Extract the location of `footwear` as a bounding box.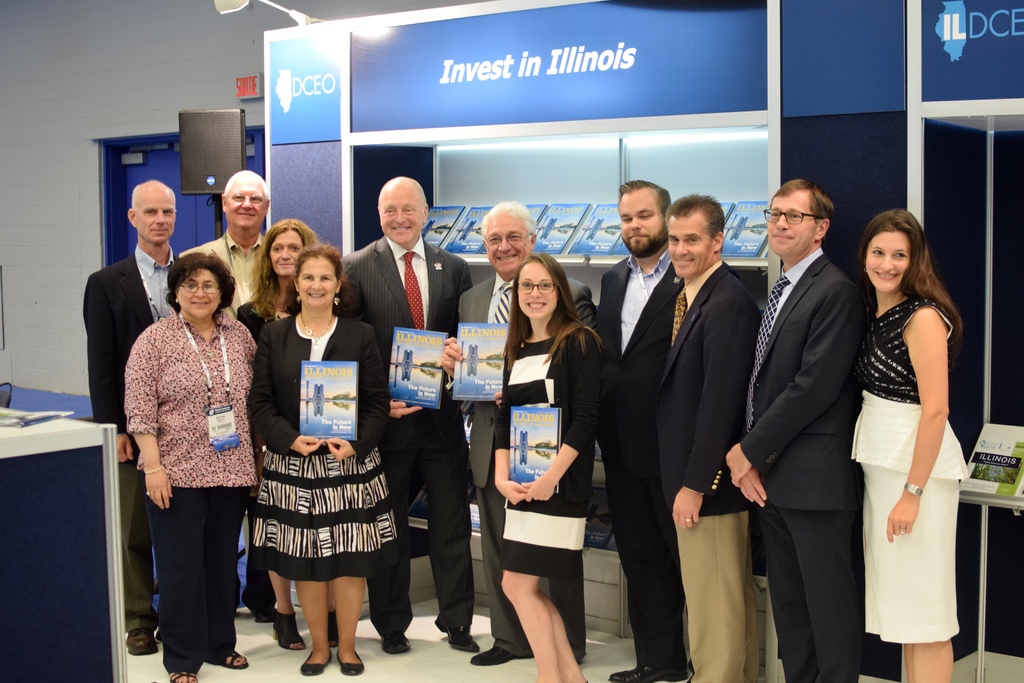
rect(203, 657, 238, 671).
